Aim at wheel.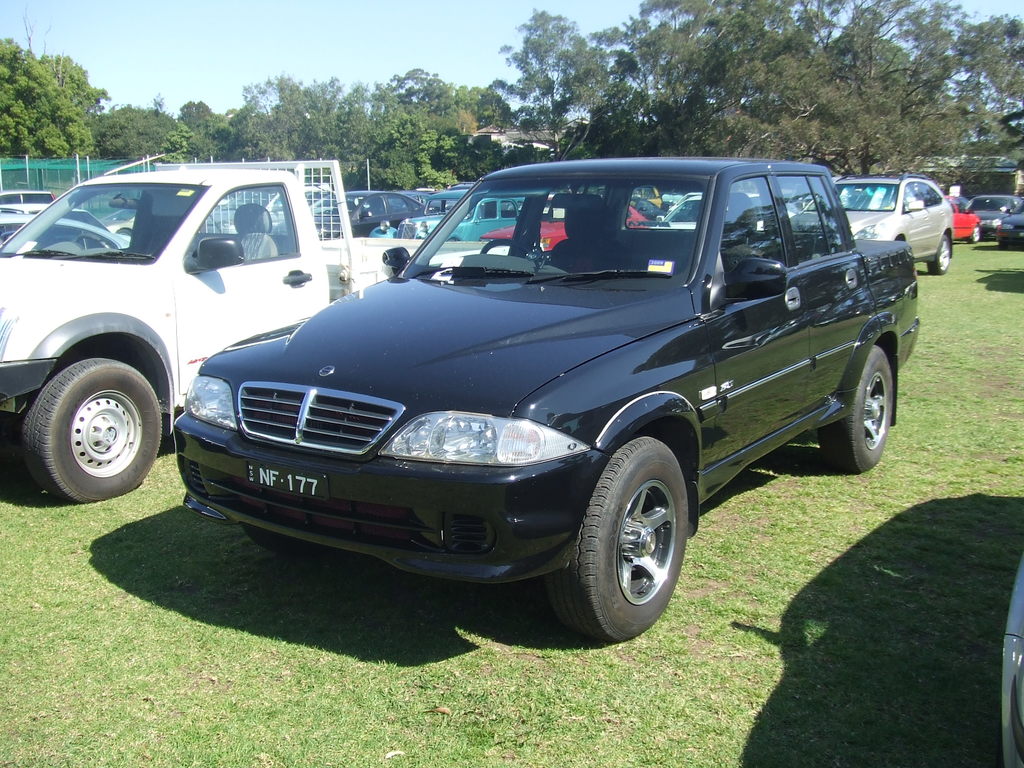
Aimed at 79,232,109,262.
